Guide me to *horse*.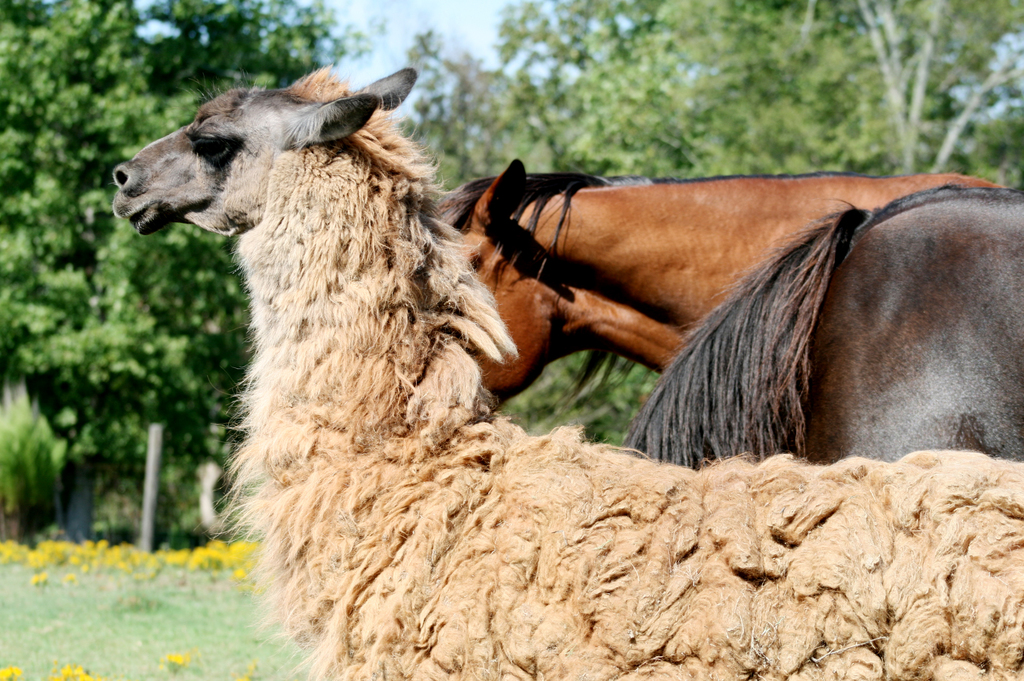
Guidance: x1=438 y1=152 x2=1005 y2=406.
